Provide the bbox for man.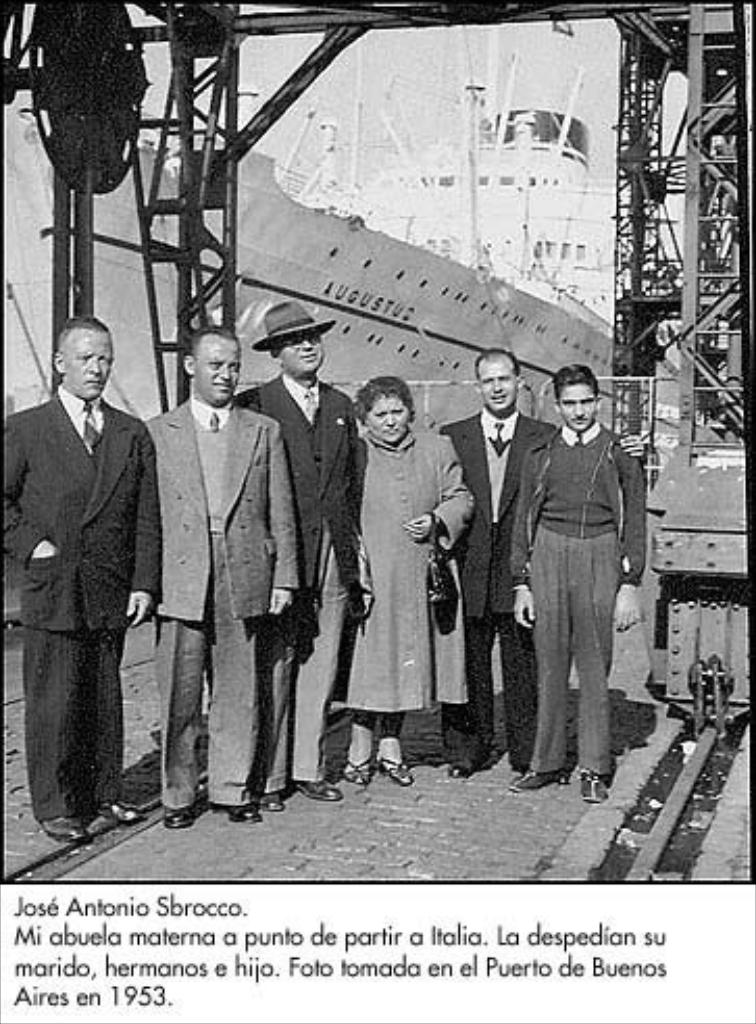
box(140, 325, 296, 833).
